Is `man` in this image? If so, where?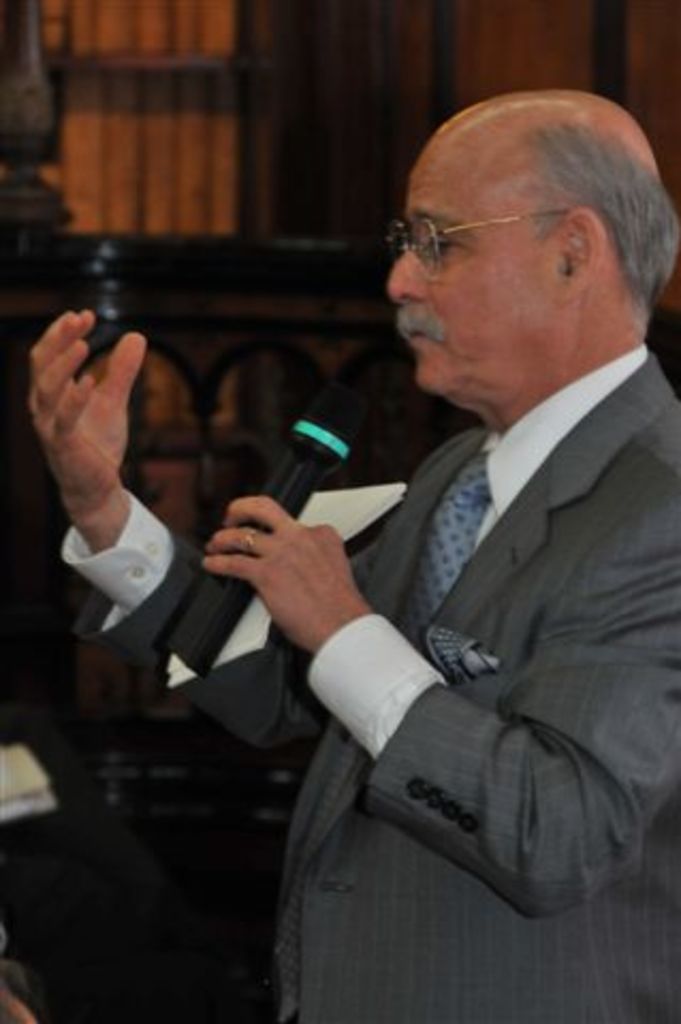
Yes, at bbox(194, 83, 679, 1023).
